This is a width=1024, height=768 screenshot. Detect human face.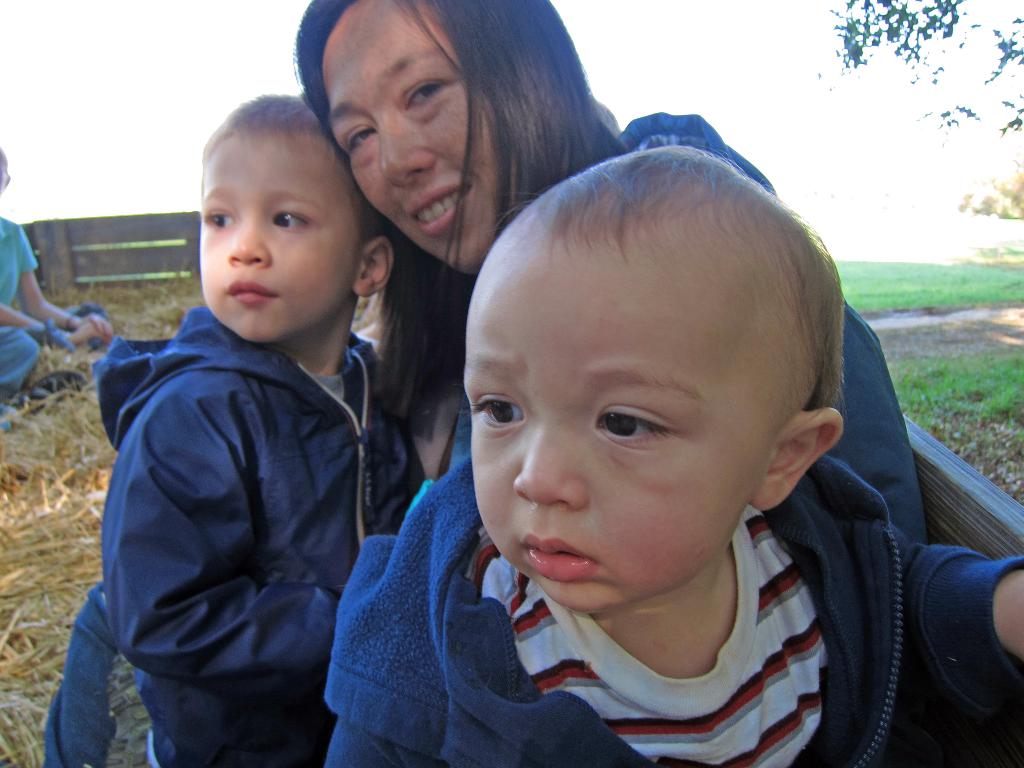
x1=463, y1=257, x2=769, y2=612.
